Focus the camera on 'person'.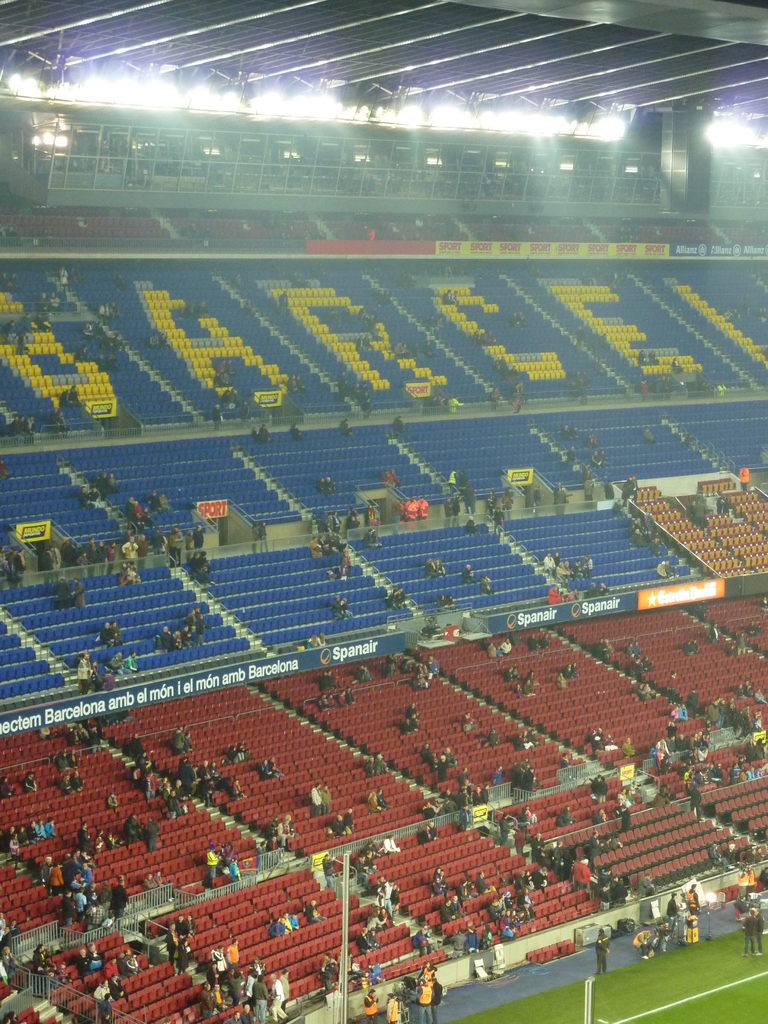
Focus region: [left=72, top=820, right=92, bottom=851].
